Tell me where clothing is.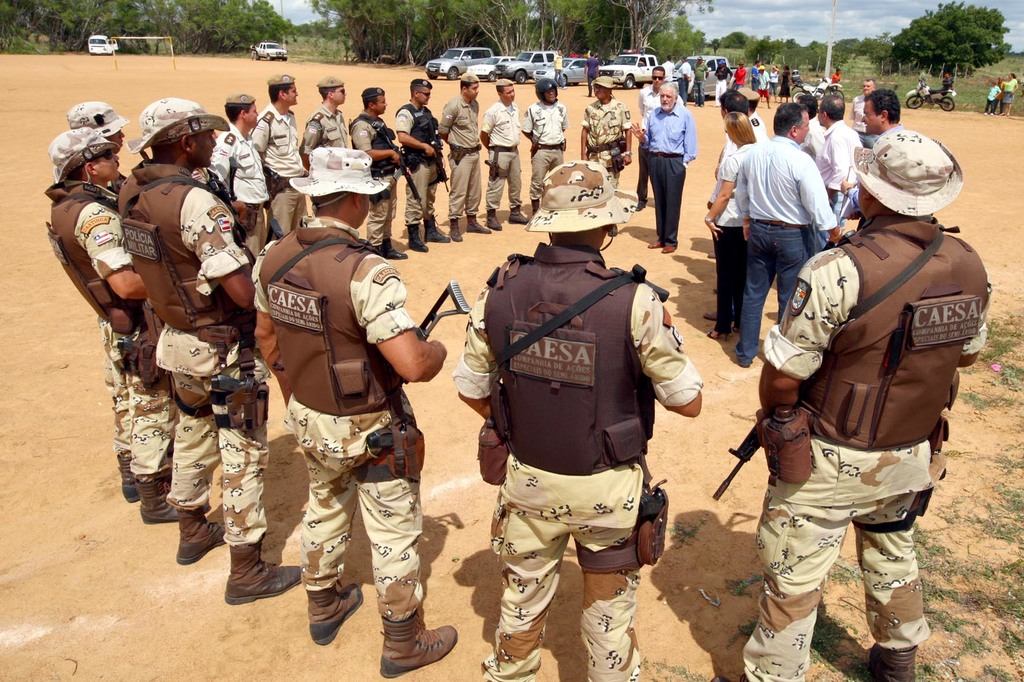
clothing is at [448,253,700,681].
